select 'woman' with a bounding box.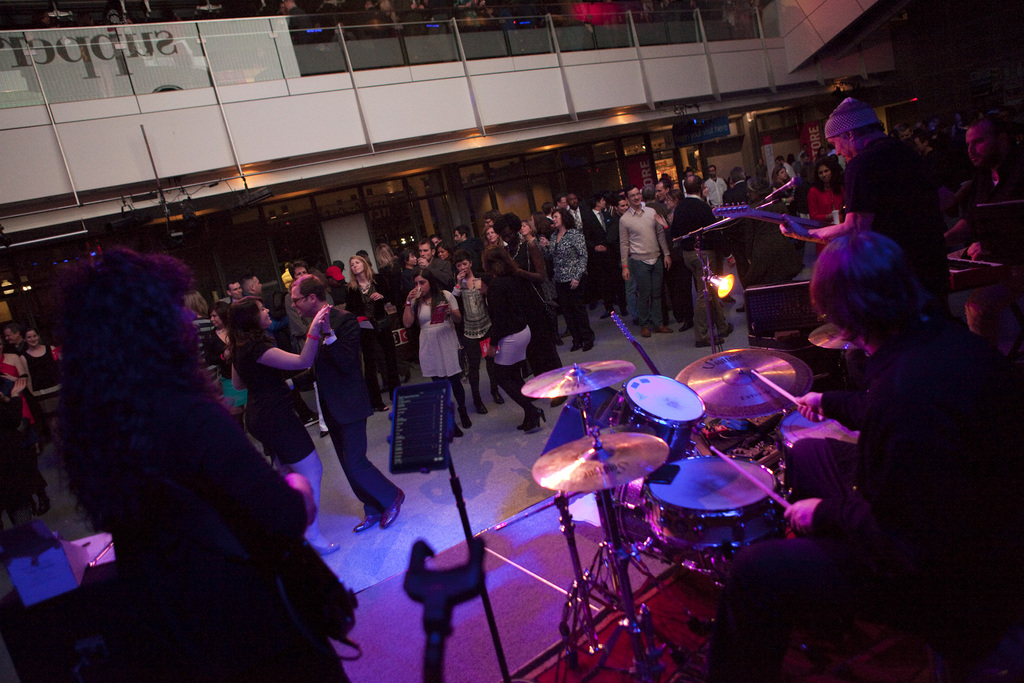
crop(651, 192, 687, 329).
